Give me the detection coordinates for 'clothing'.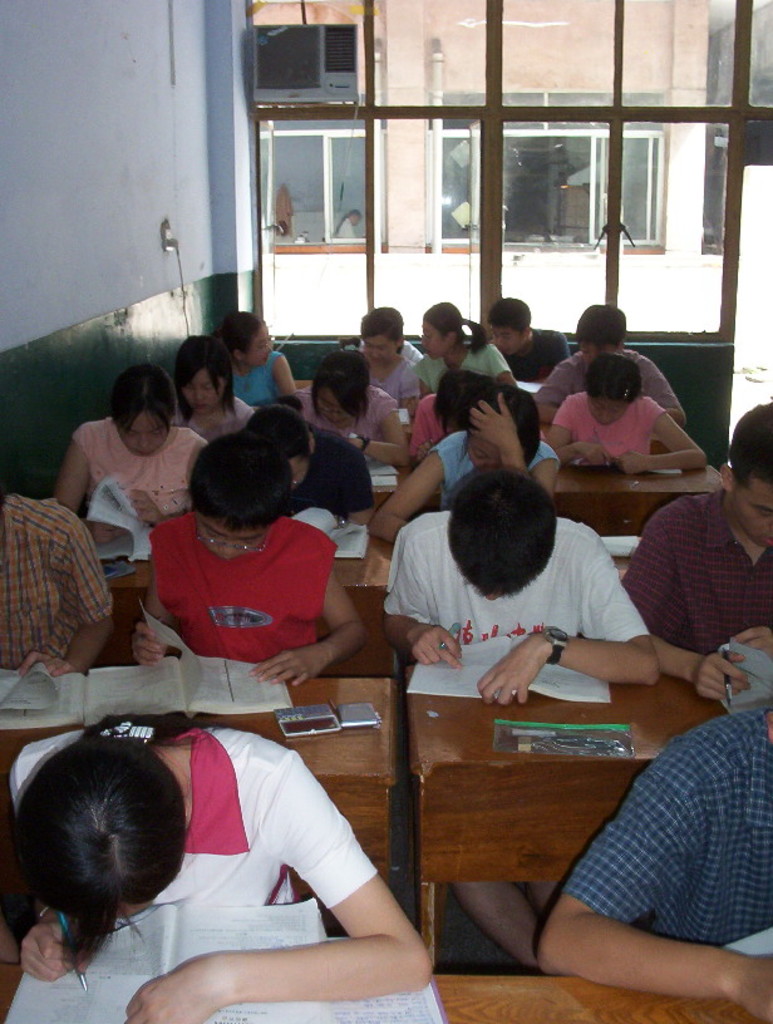
[x1=0, y1=499, x2=108, y2=680].
